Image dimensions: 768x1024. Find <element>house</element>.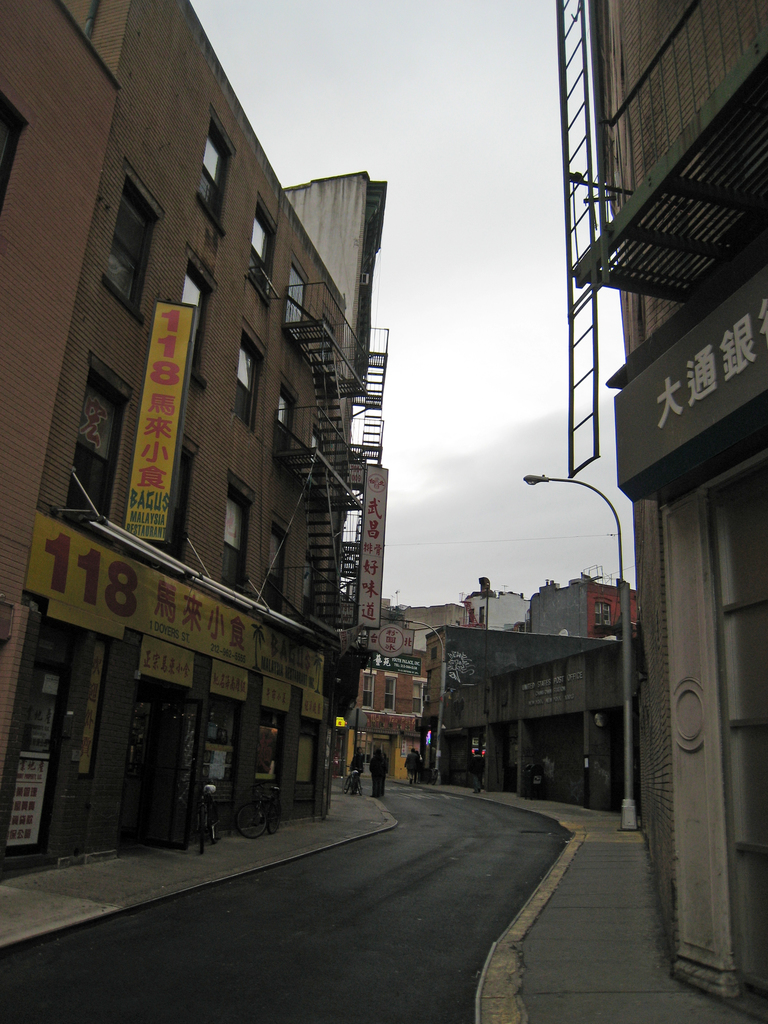
(x1=521, y1=572, x2=636, y2=640).
